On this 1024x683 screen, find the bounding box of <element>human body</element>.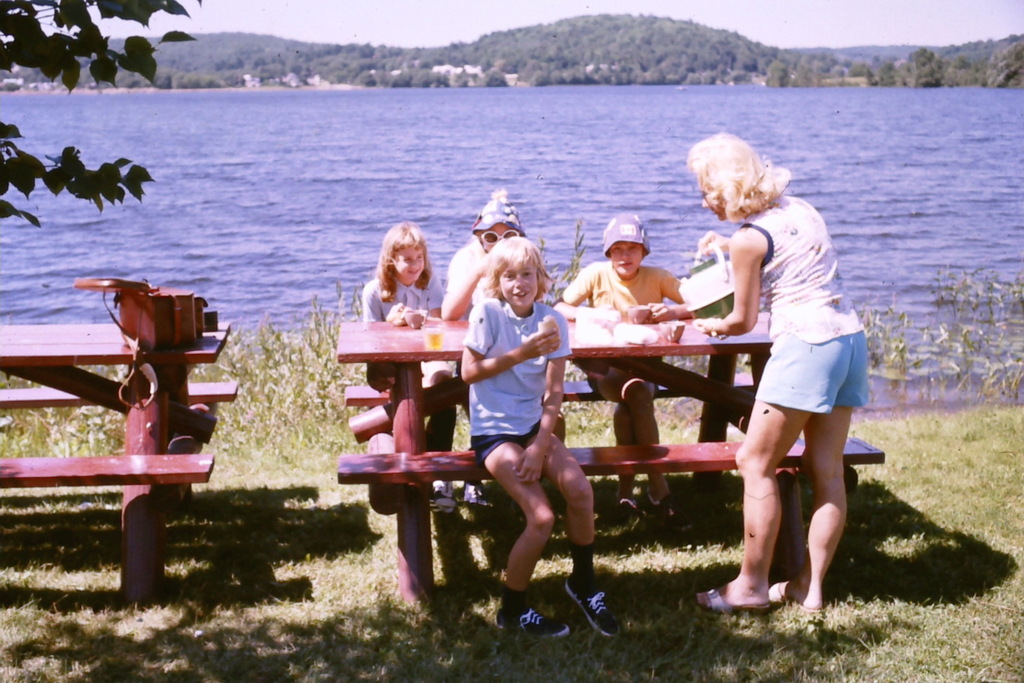
Bounding box: 665:109:879:589.
